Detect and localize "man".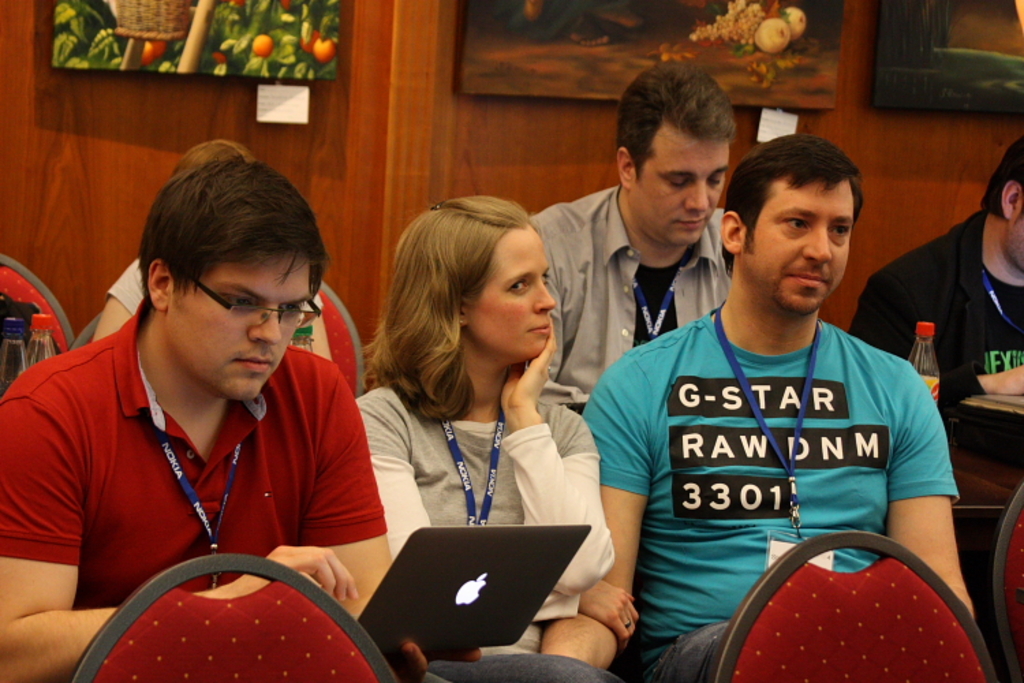
Localized at (x1=848, y1=134, x2=1023, y2=422).
